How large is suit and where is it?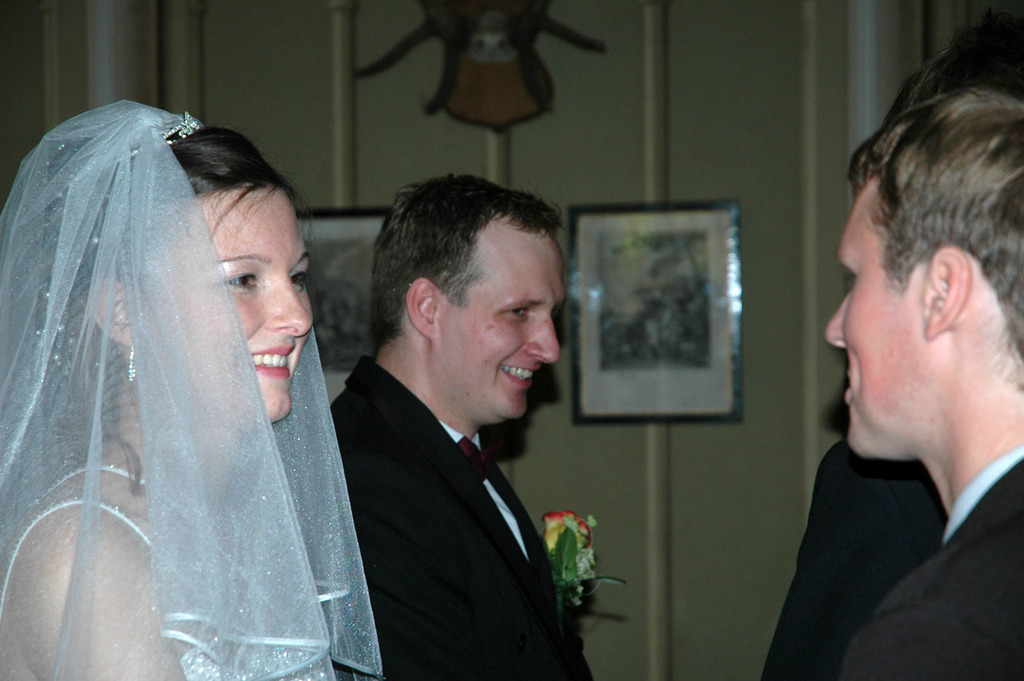
Bounding box: bbox(307, 283, 618, 666).
